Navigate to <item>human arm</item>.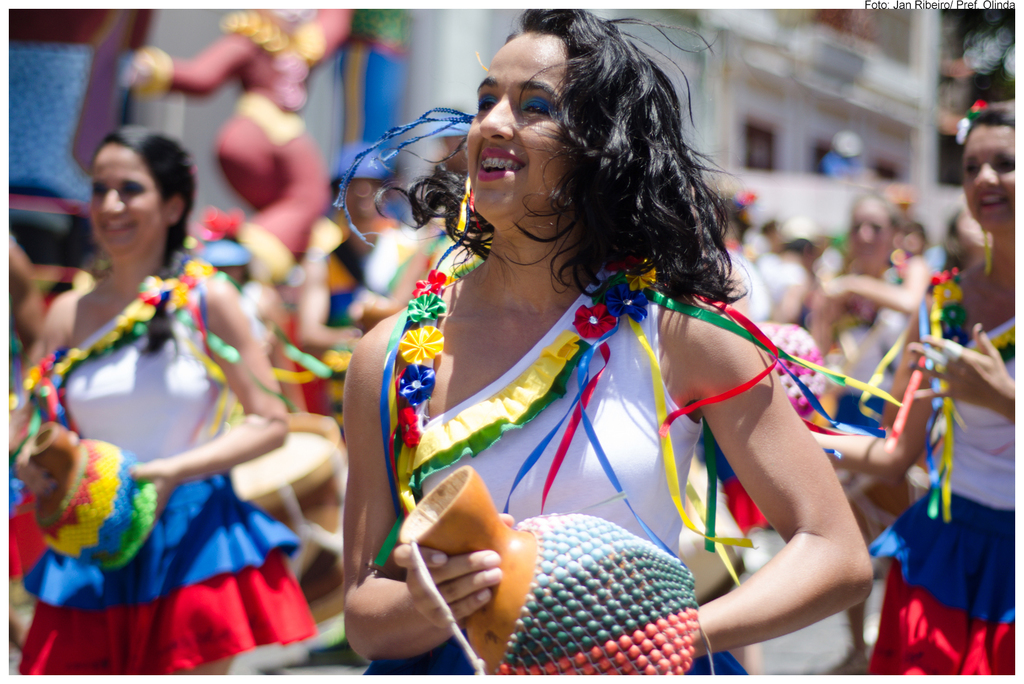
Navigation target: l=342, t=307, r=519, b=662.
